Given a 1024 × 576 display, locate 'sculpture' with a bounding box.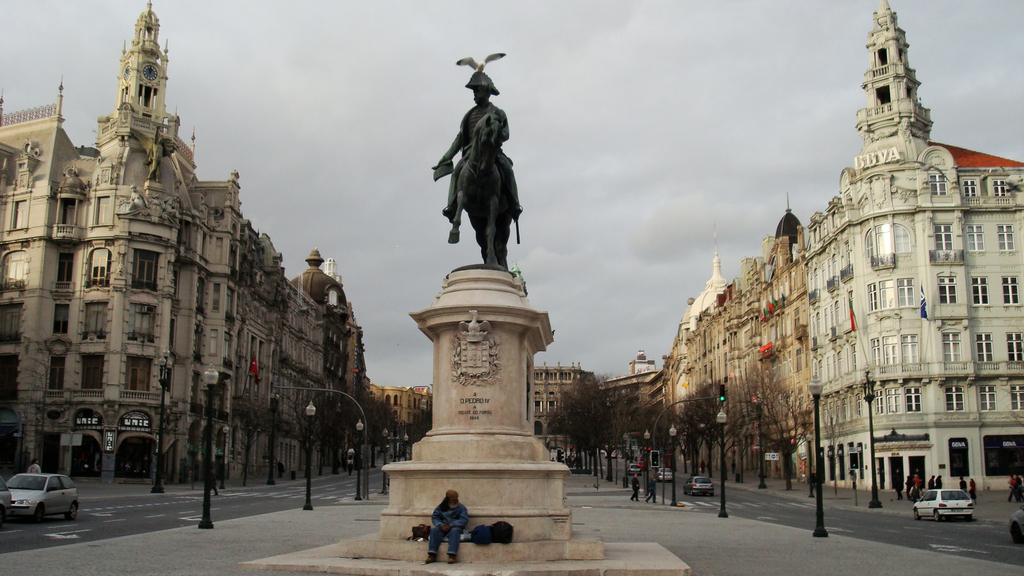
Located: 433 57 525 273.
